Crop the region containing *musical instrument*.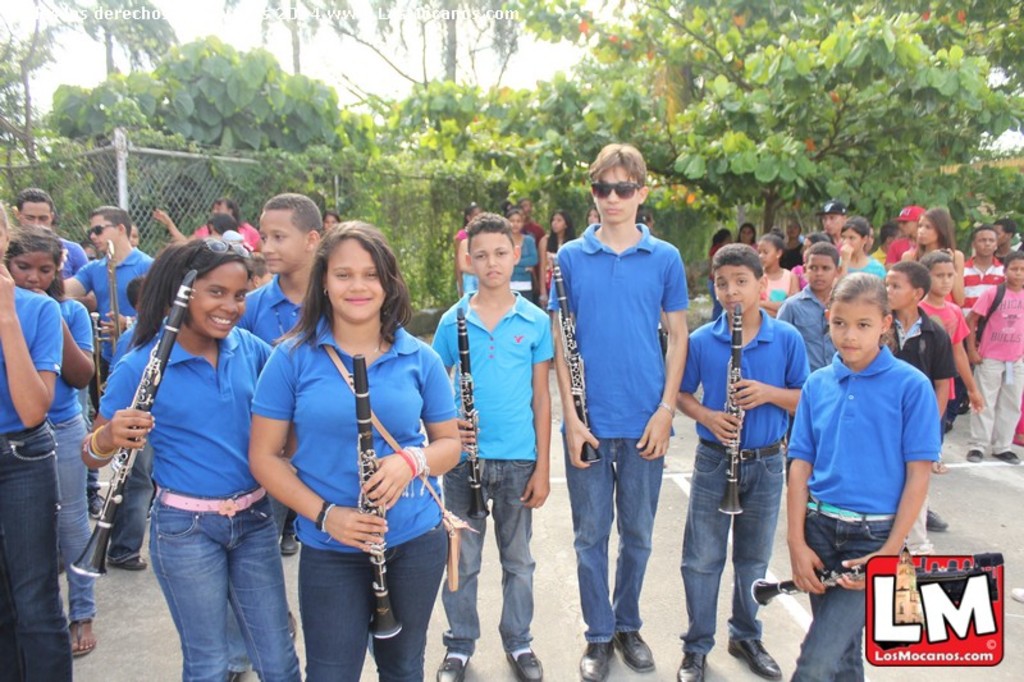
Crop region: [x1=64, y1=270, x2=195, y2=582].
